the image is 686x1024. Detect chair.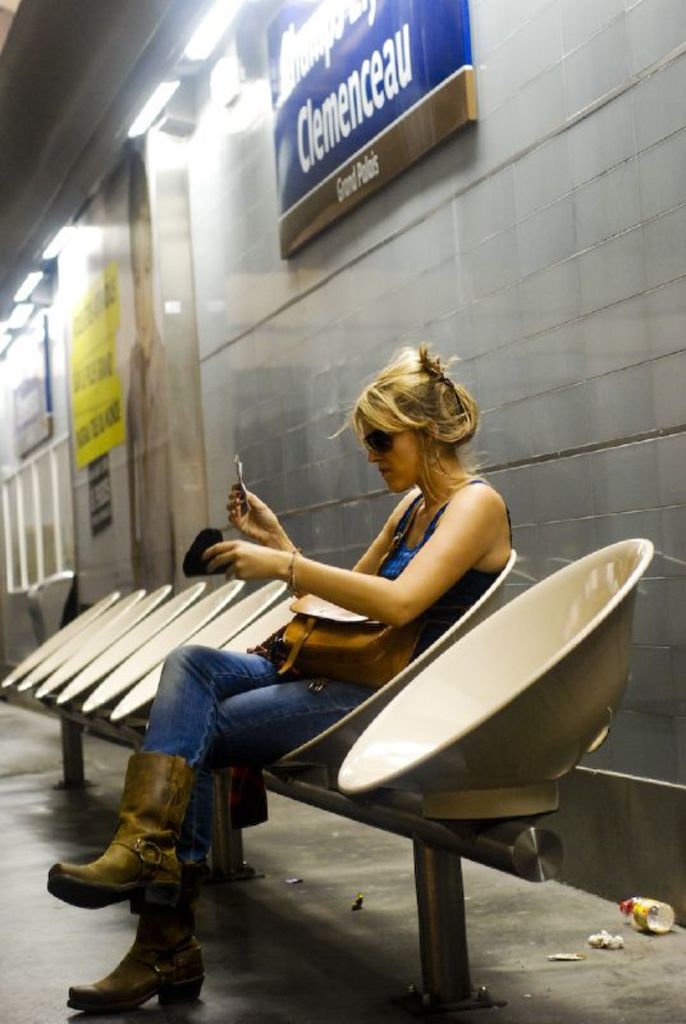
Detection: {"x1": 82, "y1": 576, "x2": 247, "y2": 708}.
